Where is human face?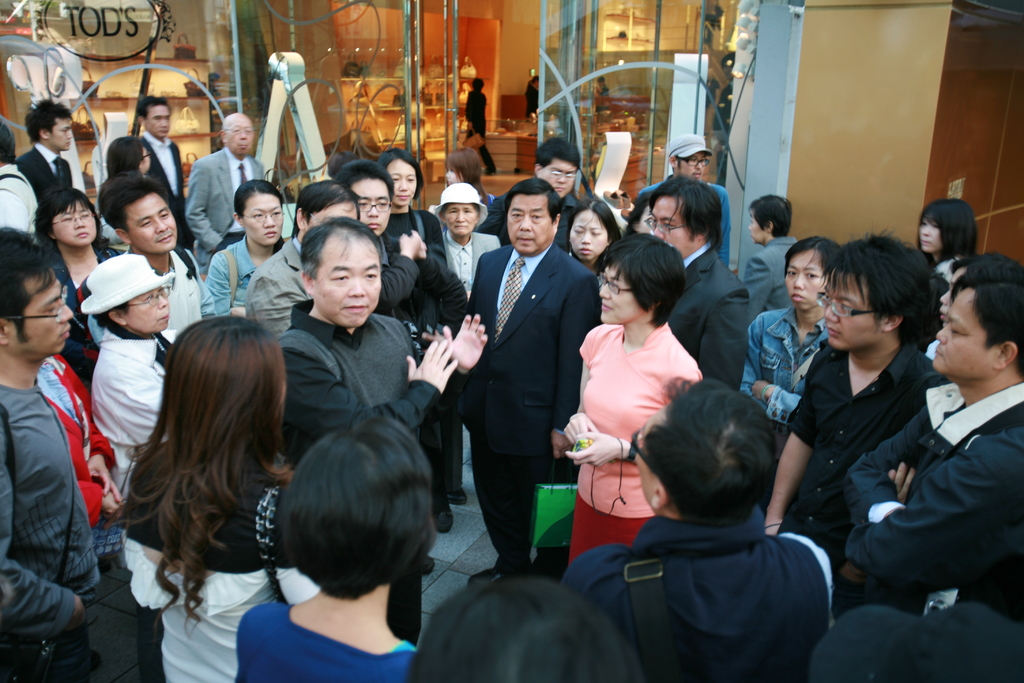
824,270,886,347.
